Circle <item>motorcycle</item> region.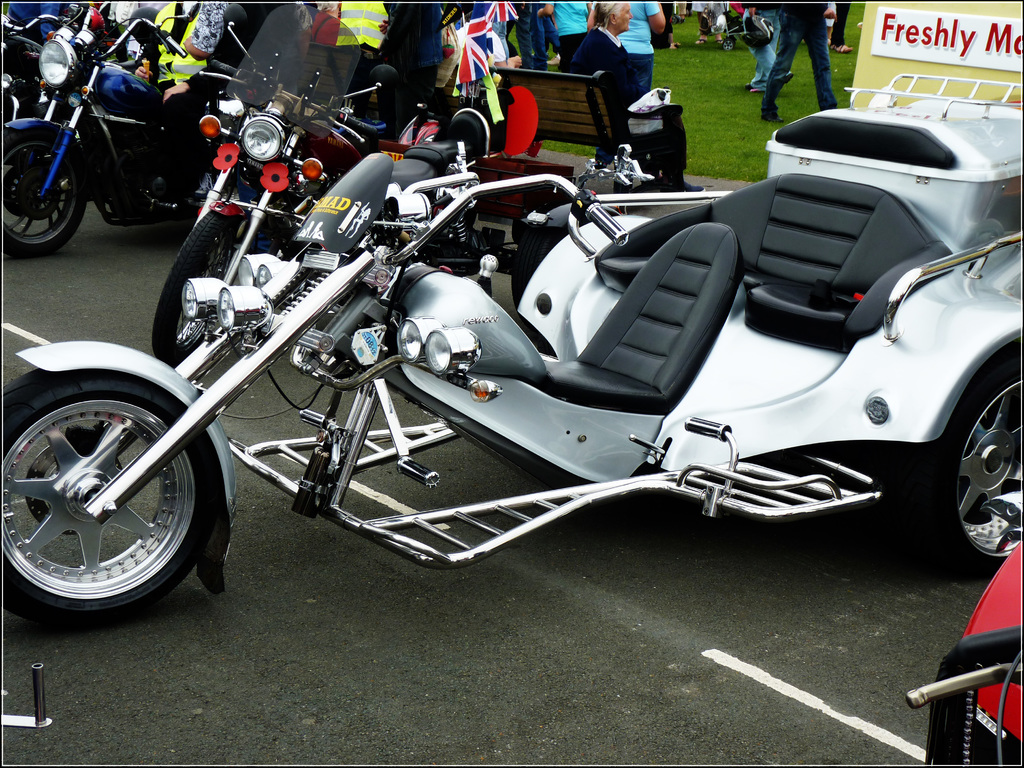
Region: bbox=(12, 87, 1023, 630).
